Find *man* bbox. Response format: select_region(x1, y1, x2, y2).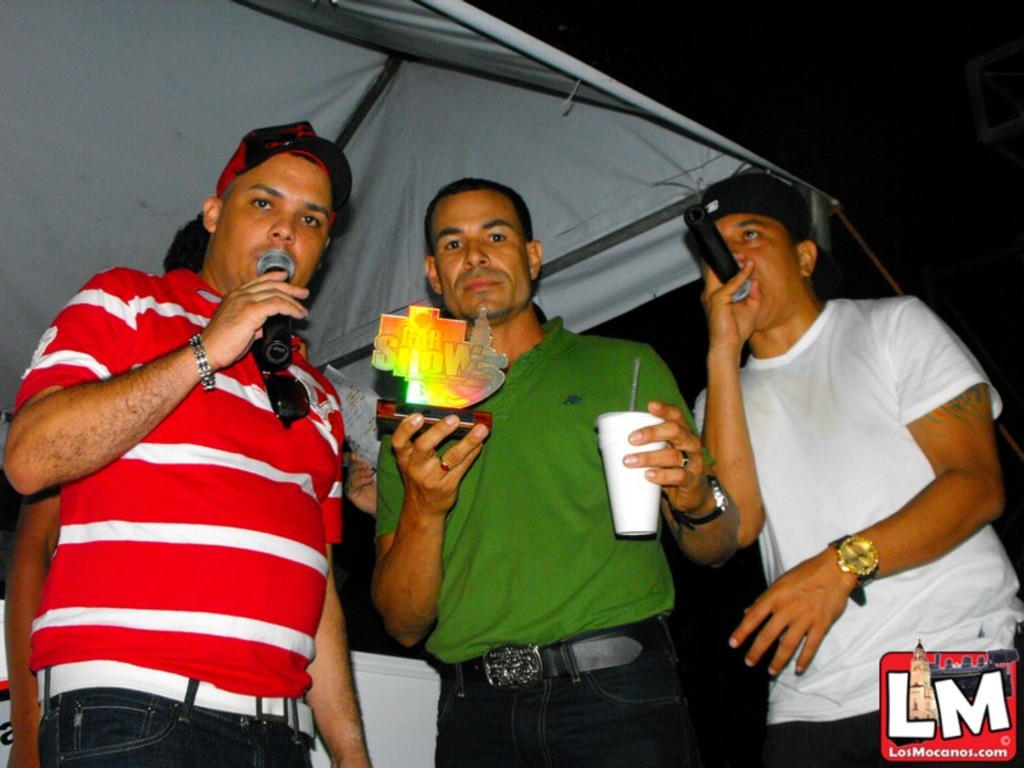
select_region(343, 177, 1023, 767).
